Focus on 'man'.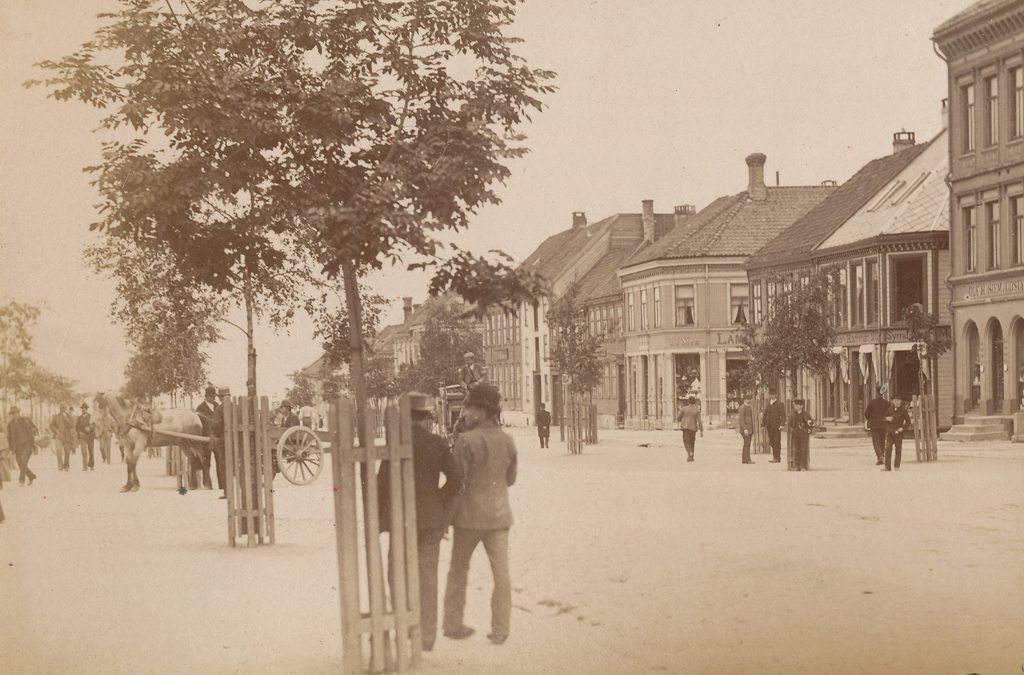
Focused at <bbox>736, 393, 751, 469</bbox>.
